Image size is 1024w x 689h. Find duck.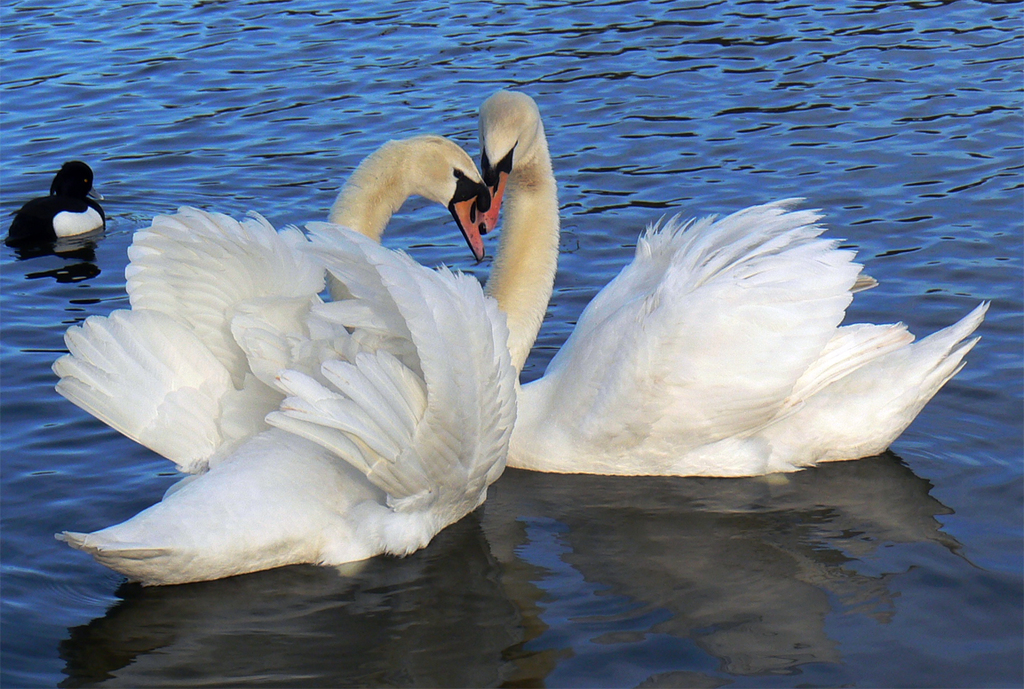
(left=37, top=115, right=589, bottom=590).
